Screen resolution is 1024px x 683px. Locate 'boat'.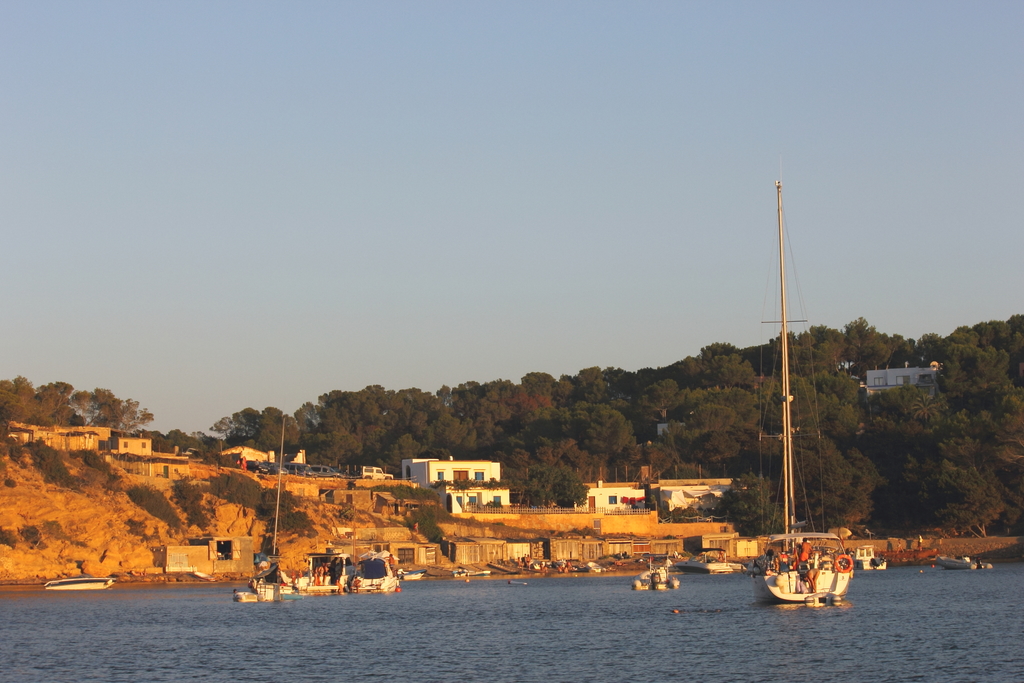
bbox=[396, 568, 427, 583].
